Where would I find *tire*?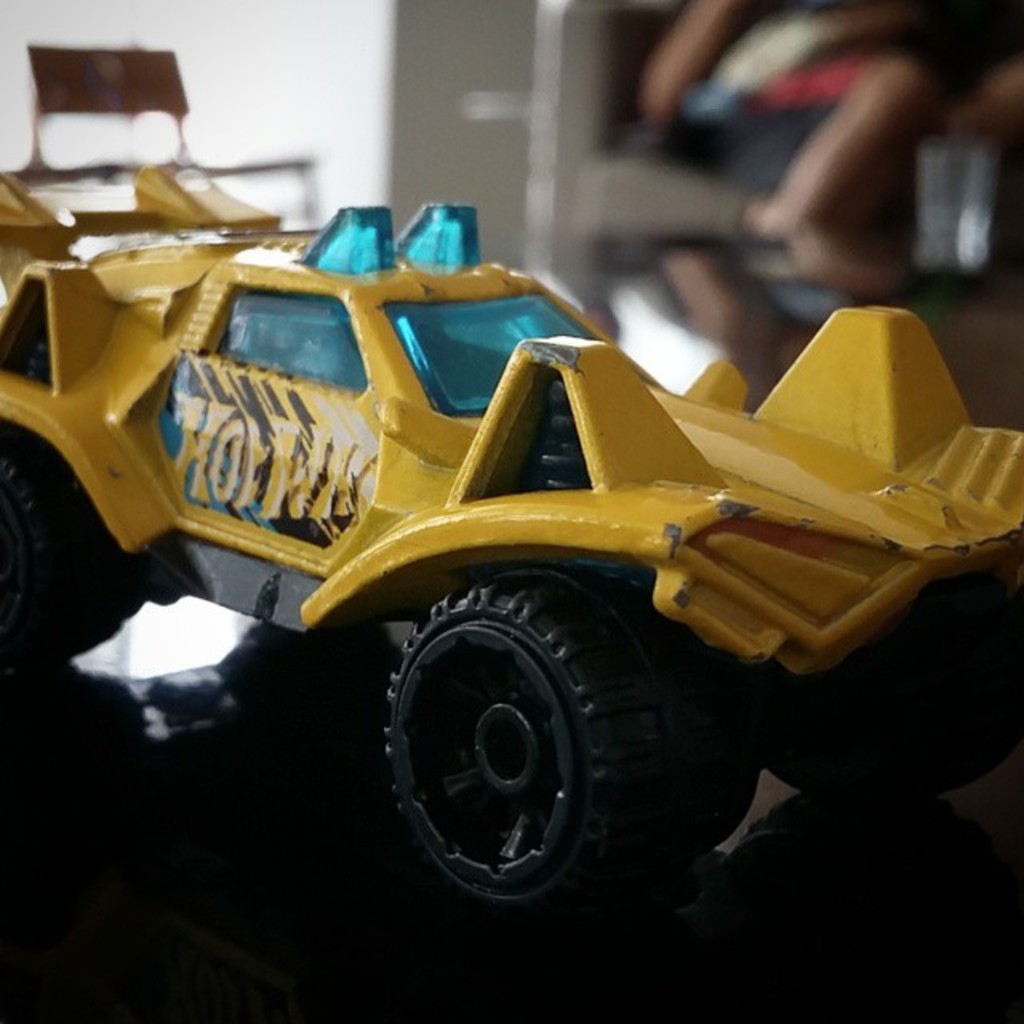
At {"left": 0, "top": 445, "right": 99, "bottom": 699}.
